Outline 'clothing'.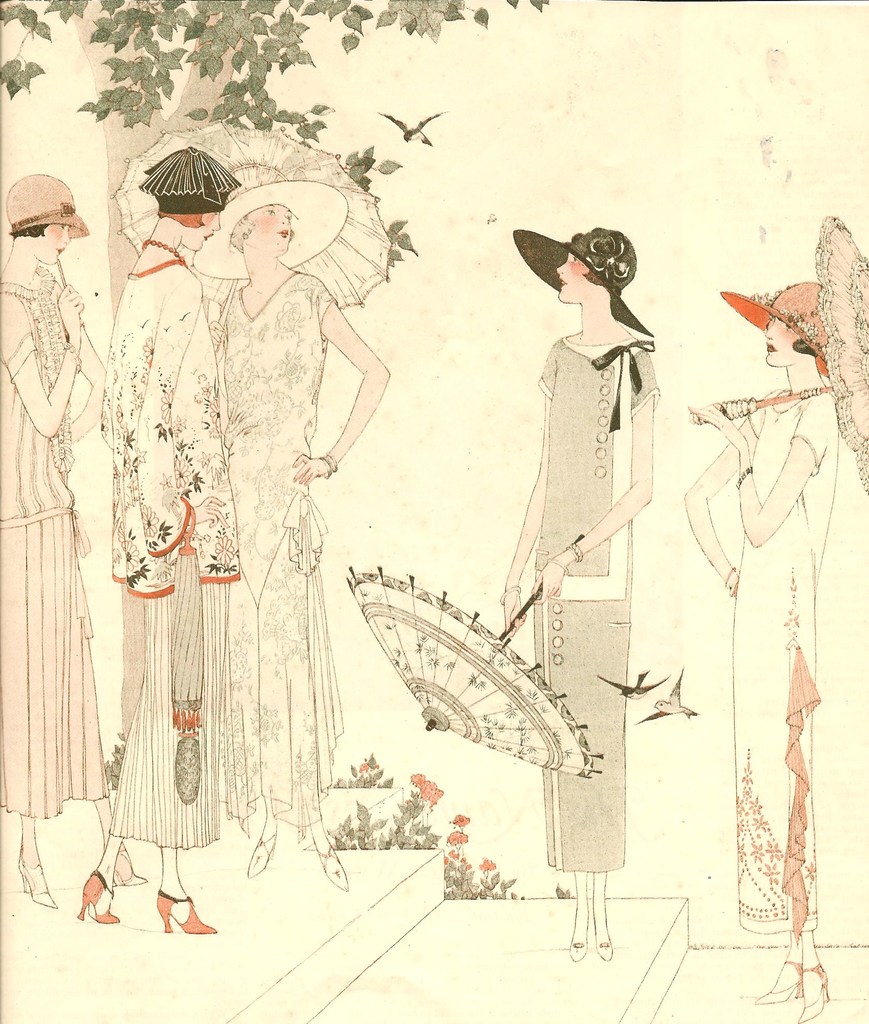
Outline: <bbox>534, 328, 661, 868</bbox>.
